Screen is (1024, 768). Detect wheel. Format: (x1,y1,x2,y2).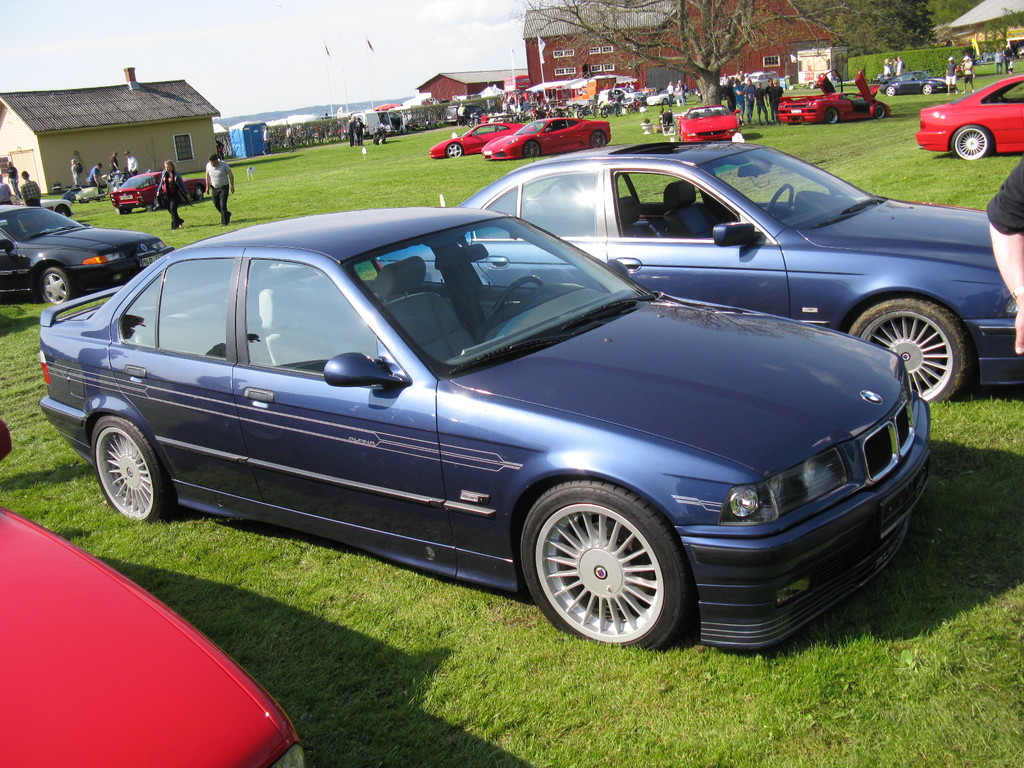
(58,207,68,217).
